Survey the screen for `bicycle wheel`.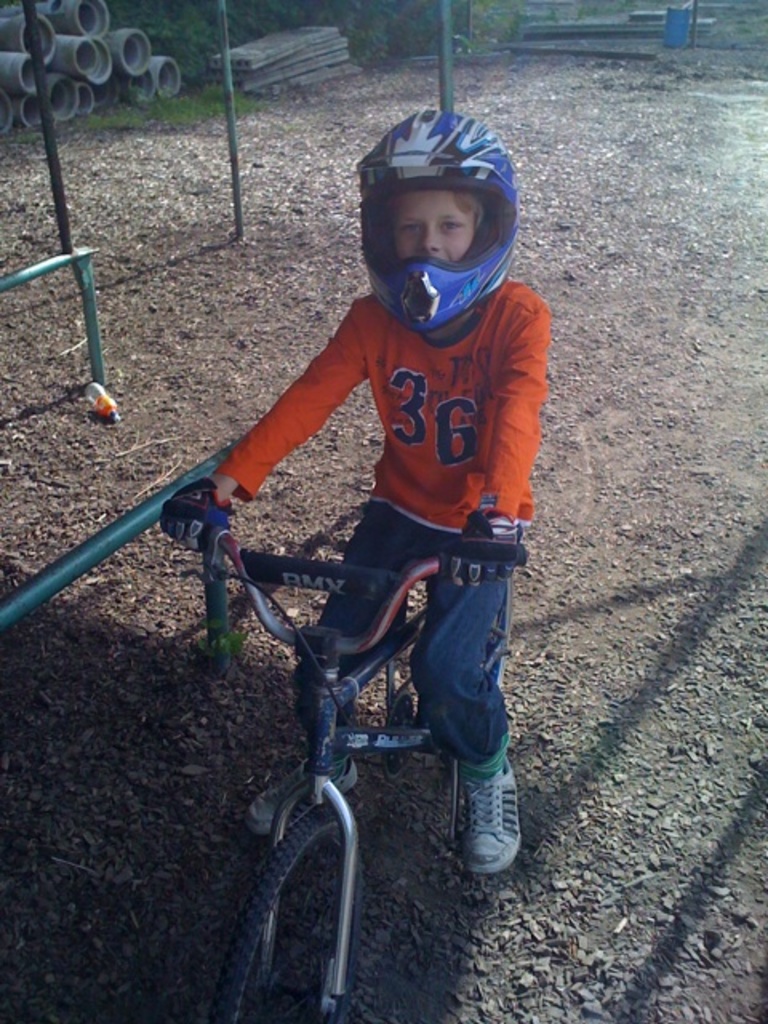
Survey found: bbox=[485, 582, 512, 715].
